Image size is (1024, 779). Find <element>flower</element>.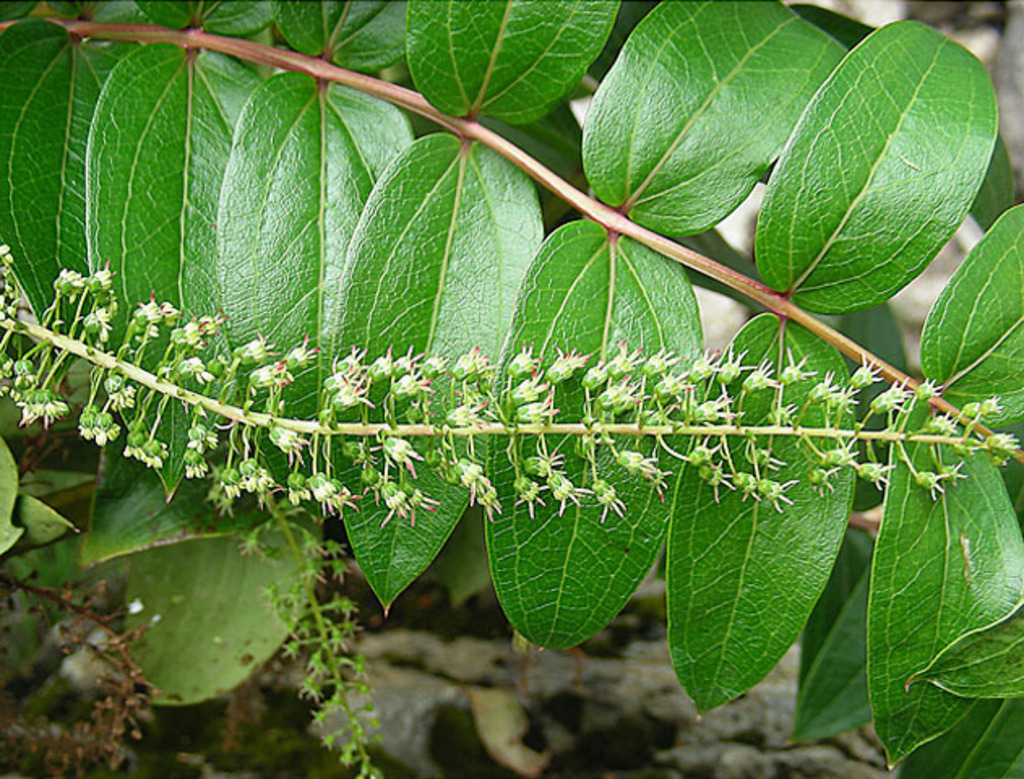
l=331, t=375, r=372, b=417.
